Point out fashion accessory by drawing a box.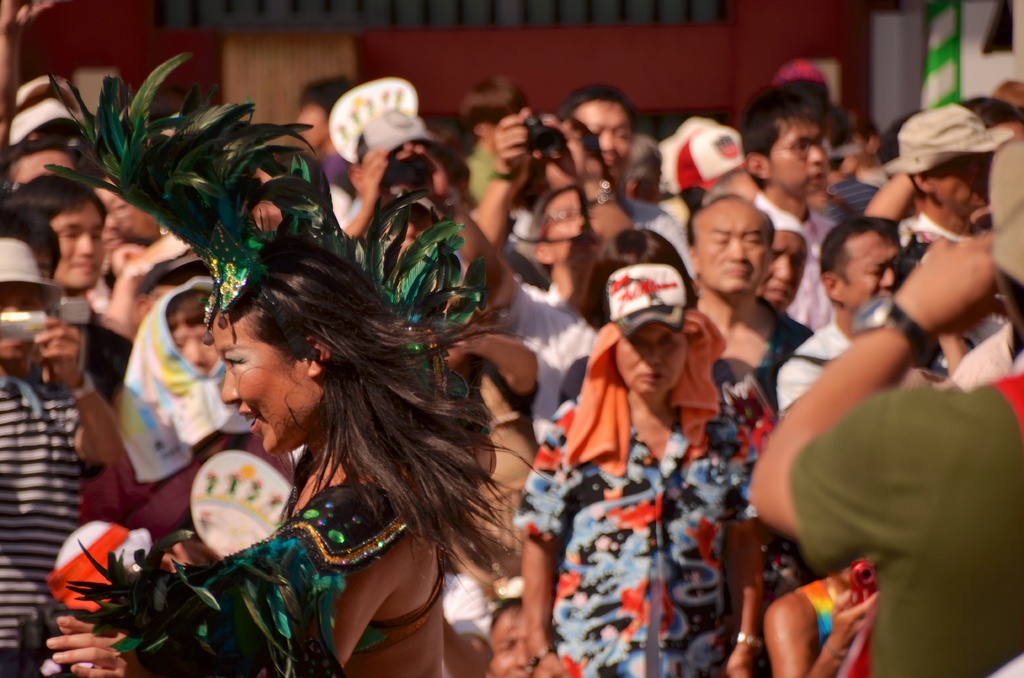
577, 175, 623, 207.
